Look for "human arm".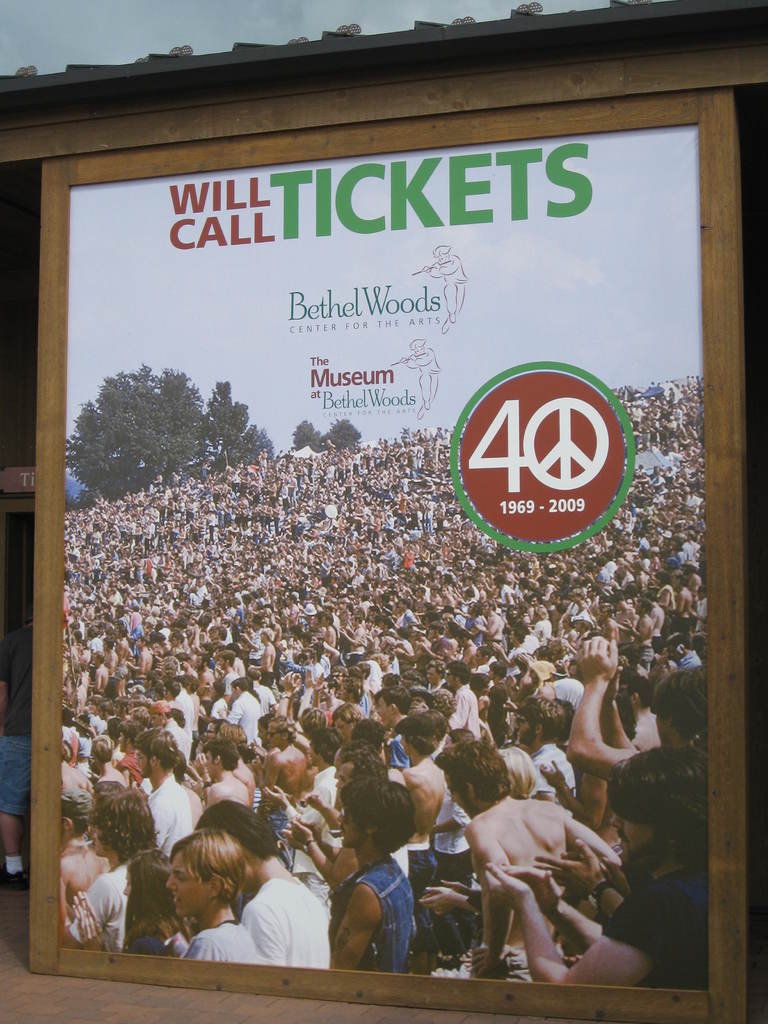
Found: x1=329 y1=882 x2=385 y2=970.
